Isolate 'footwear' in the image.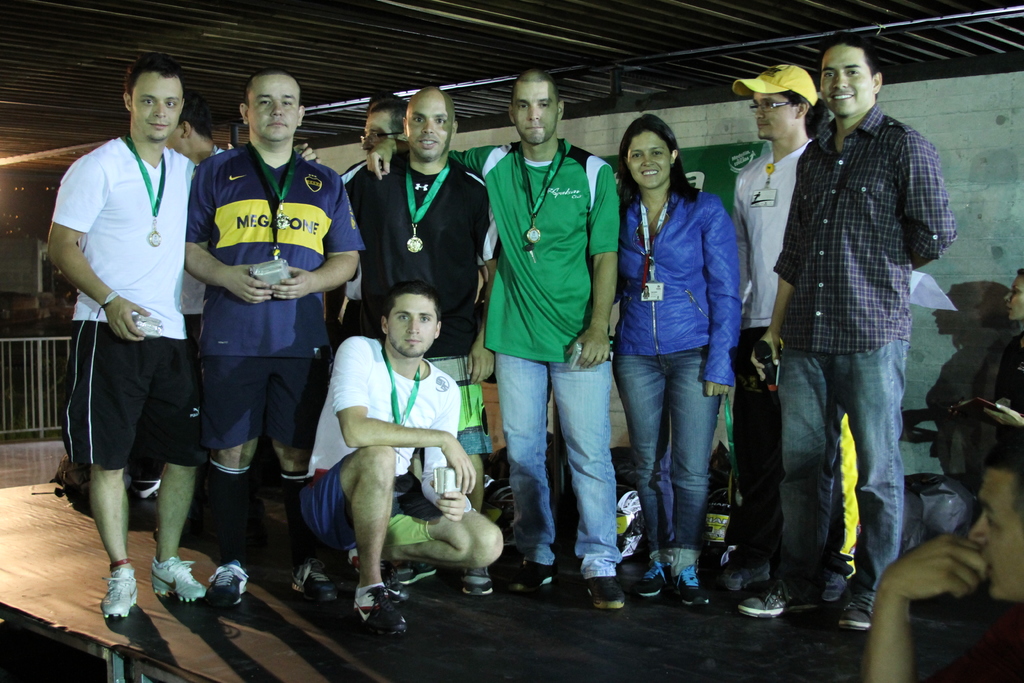
Isolated region: left=675, top=563, right=712, bottom=610.
